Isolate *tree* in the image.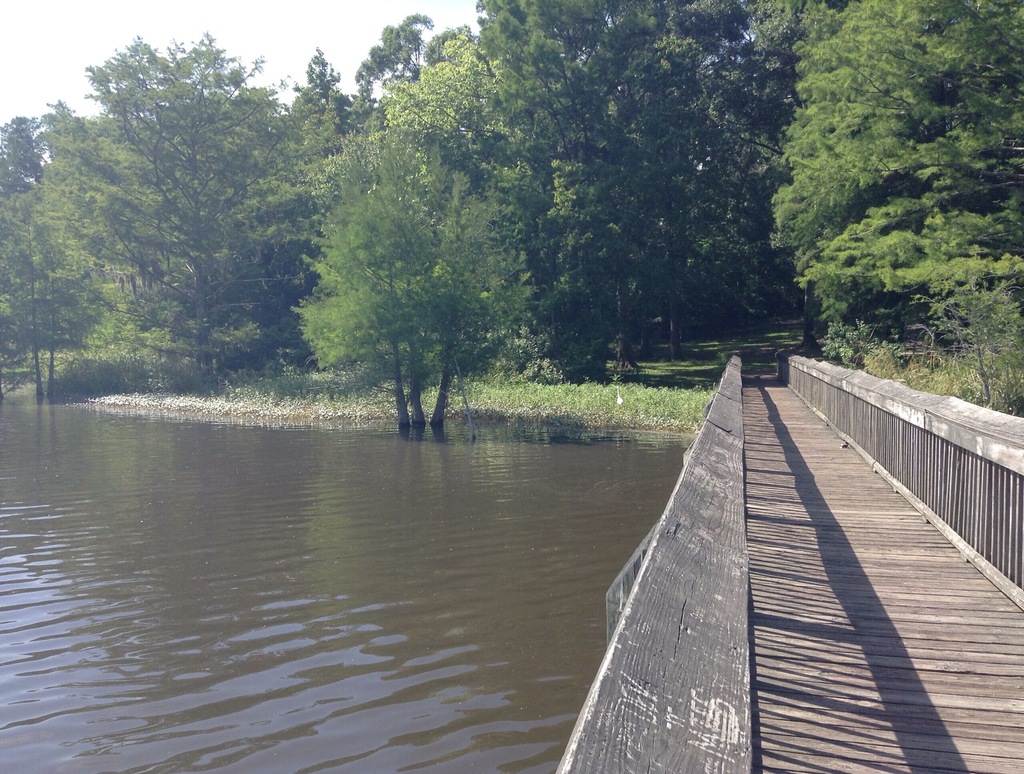
Isolated region: <bbox>765, 0, 1023, 360</bbox>.
